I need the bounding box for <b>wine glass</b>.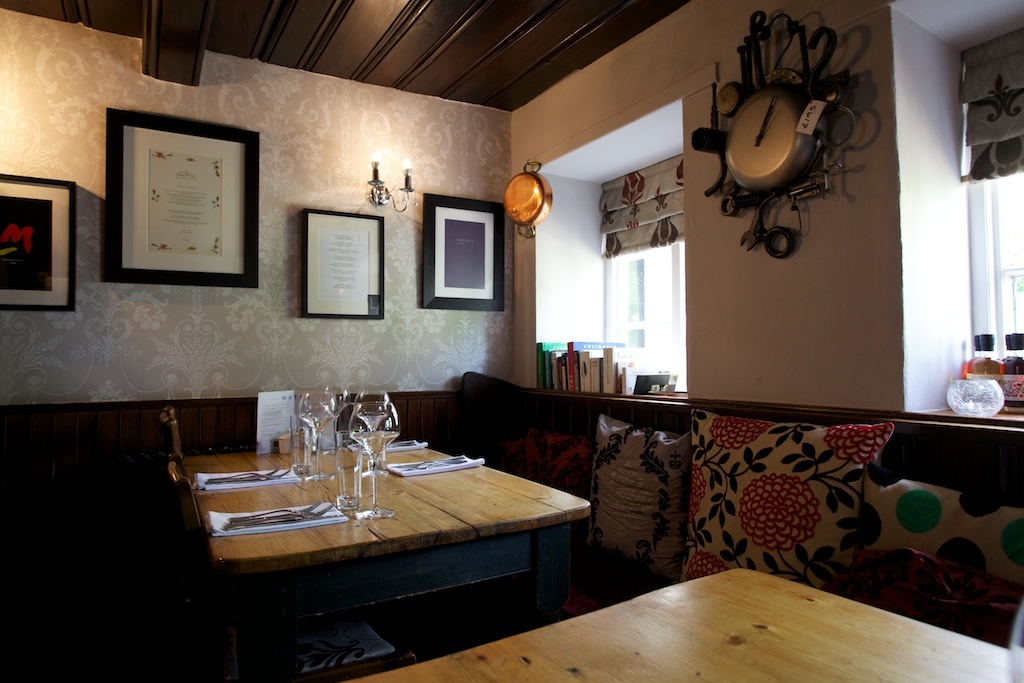
Here it is: left=354, top=385, right=396, bottom=471.
